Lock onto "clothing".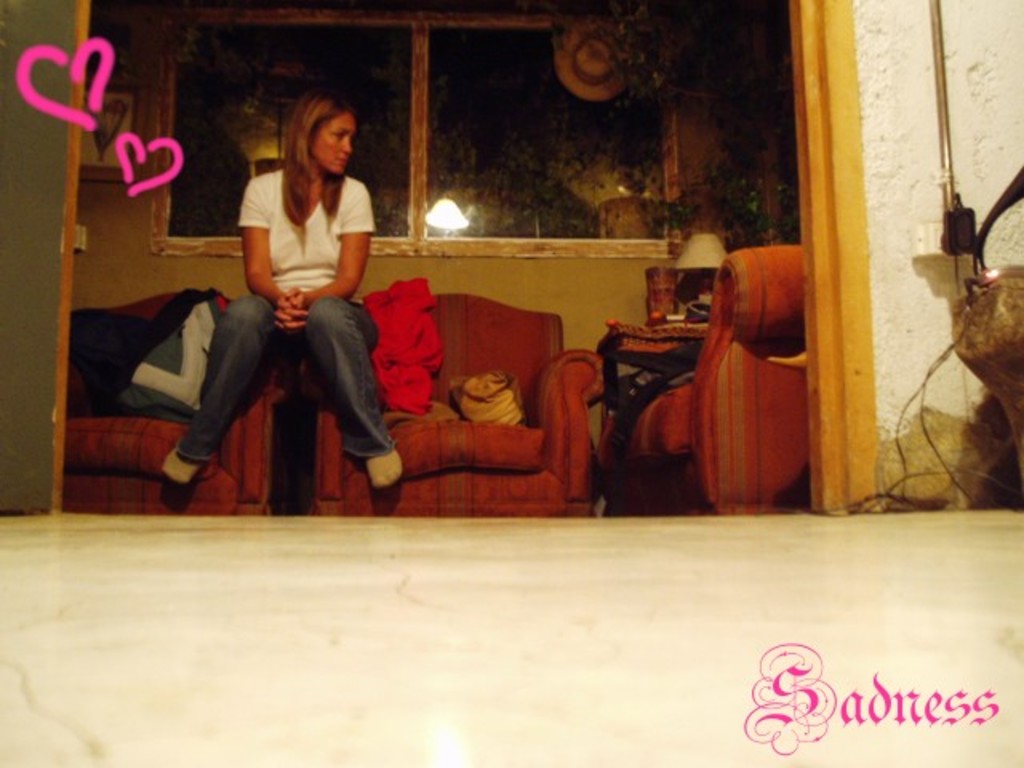
Locked: <box>173,158,397,459</box>.
